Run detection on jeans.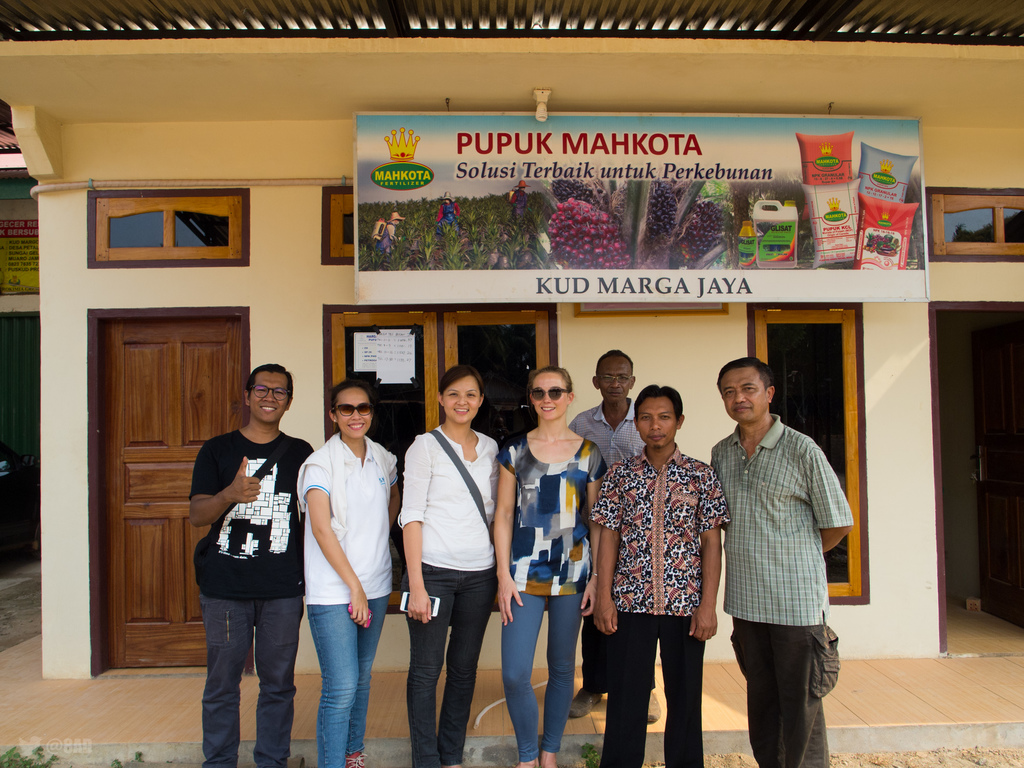
Result: select_region(612, 616, 701, 764).
